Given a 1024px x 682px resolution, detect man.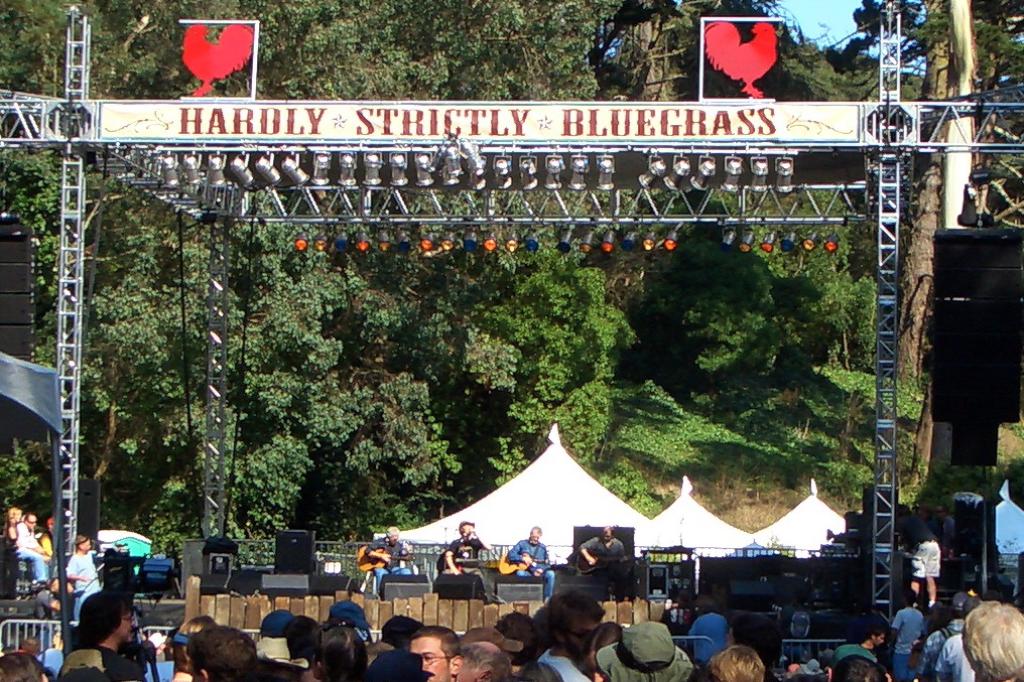
[x1=151, y1=629, x2=173, y2=661].
